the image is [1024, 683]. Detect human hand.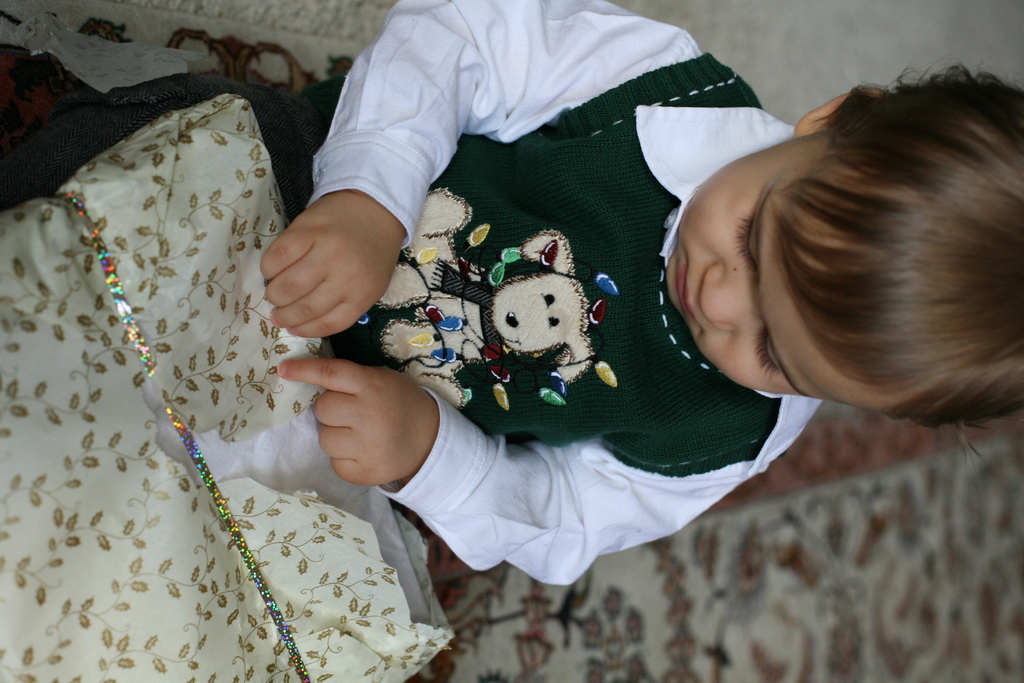
Detection: {"x1": 276, "y1": 360, "x2": 439, "y2": 487}.
